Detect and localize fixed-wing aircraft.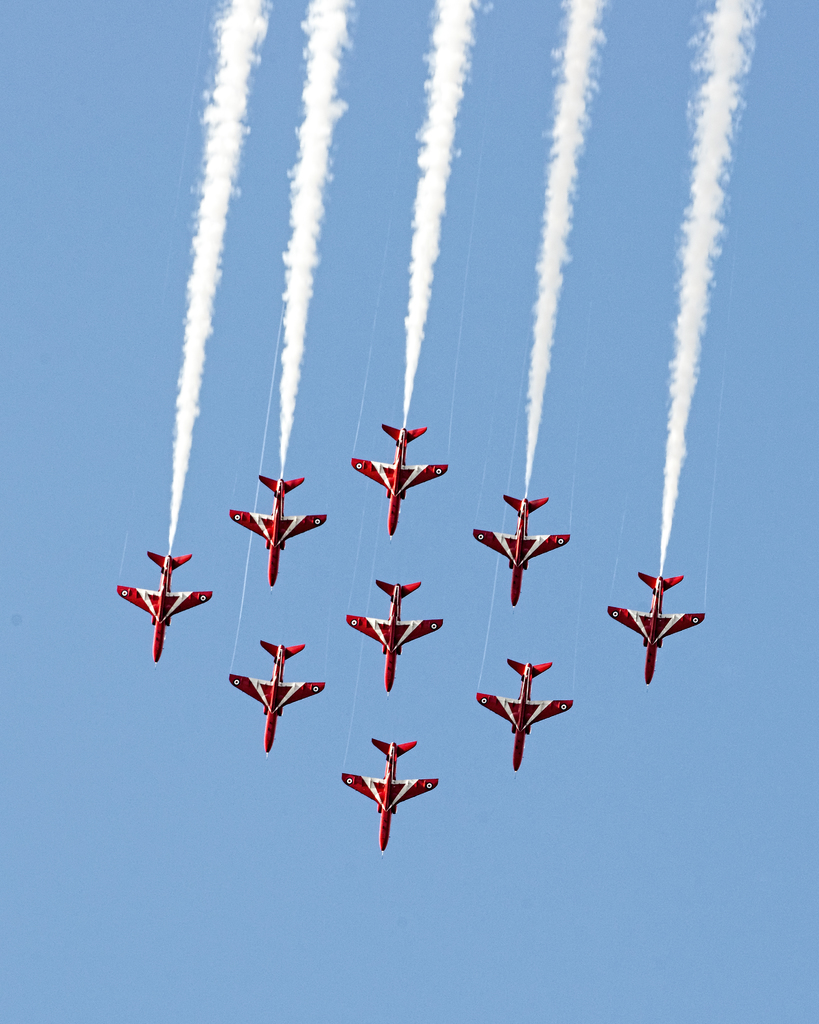
Localized at crop(347, 577, 449, 694).
